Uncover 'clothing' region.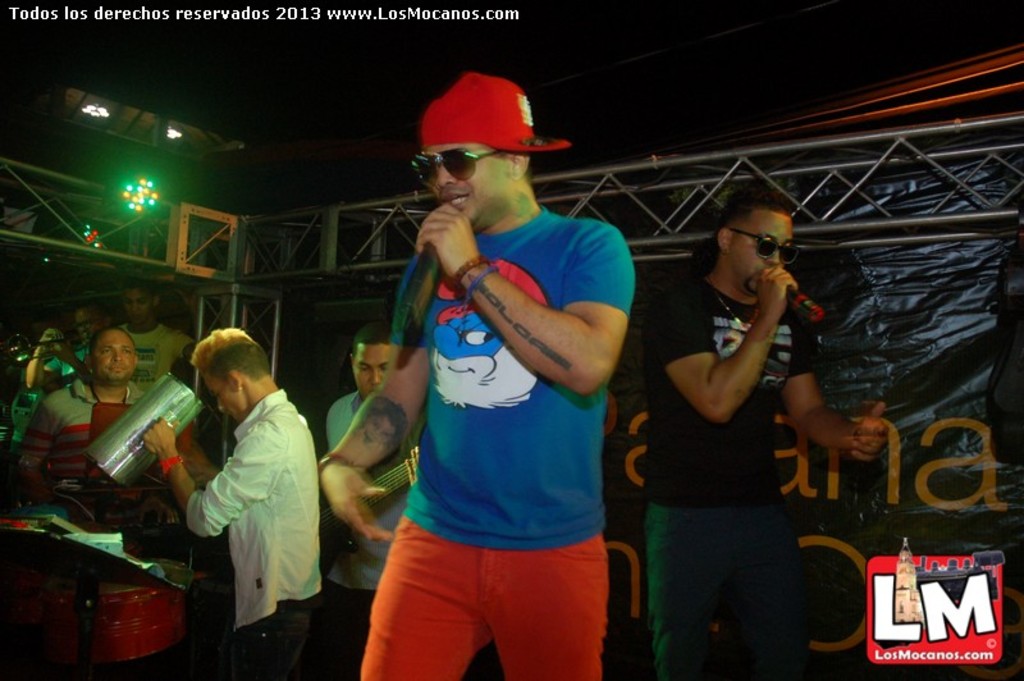
Uncovered: crop(118, 323, 186, 392).
